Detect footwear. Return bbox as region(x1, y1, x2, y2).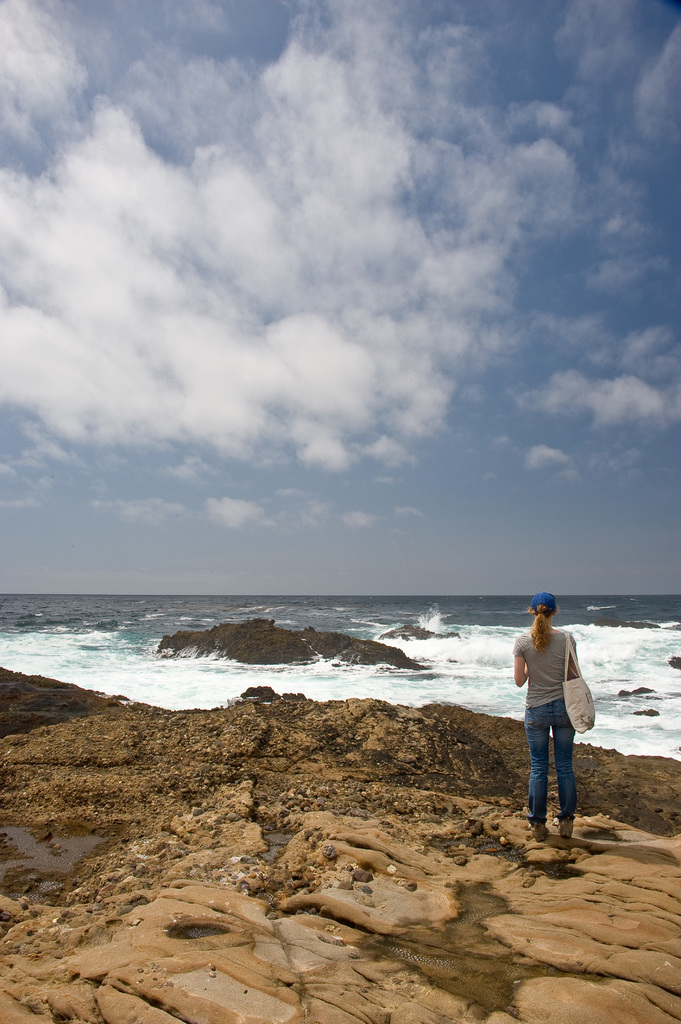
region(529, 816, 550, 839).
